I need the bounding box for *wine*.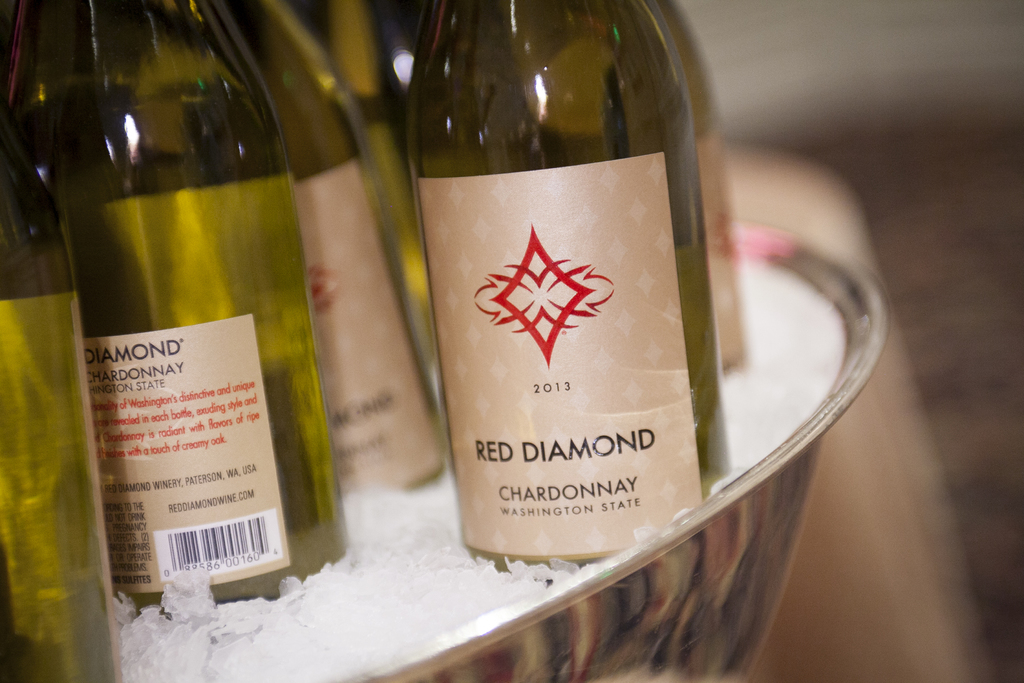
Here it is: [61, 13, 301, 632].
